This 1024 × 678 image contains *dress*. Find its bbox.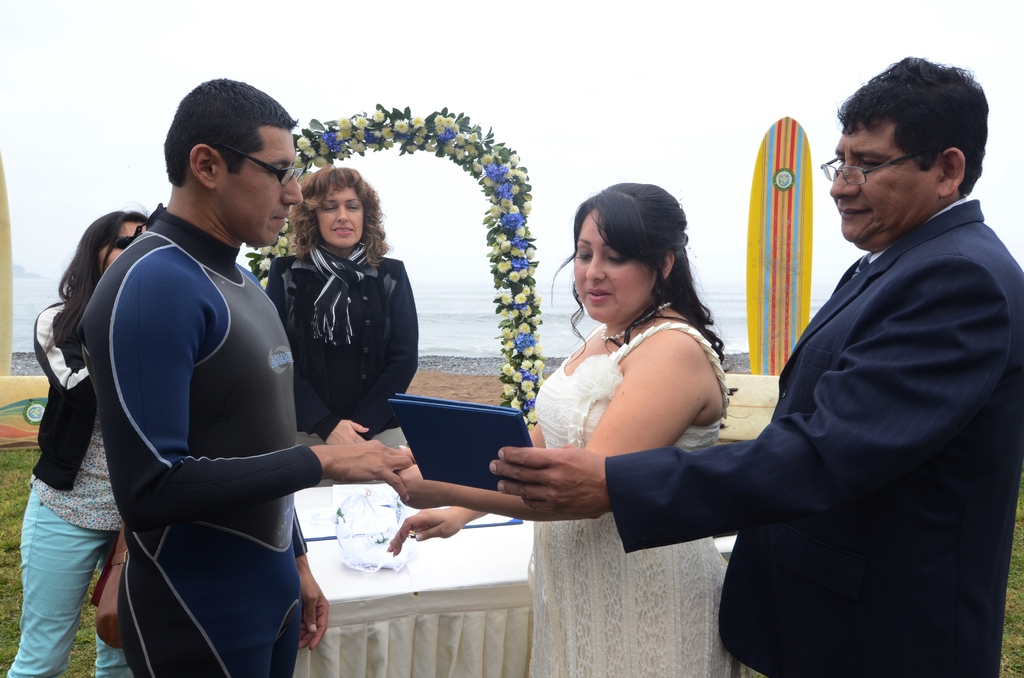
box=[524, 319, 758, 677].
